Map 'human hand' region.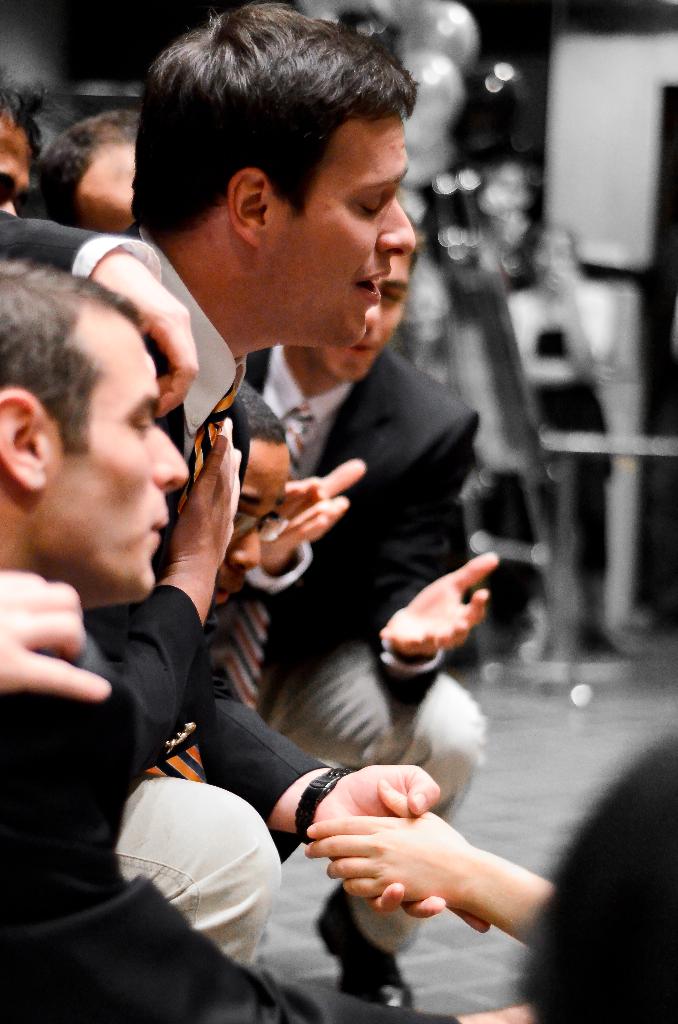
Mapped to {"left": 310, "top": 760, "right": 494, "bottom": 935}.
